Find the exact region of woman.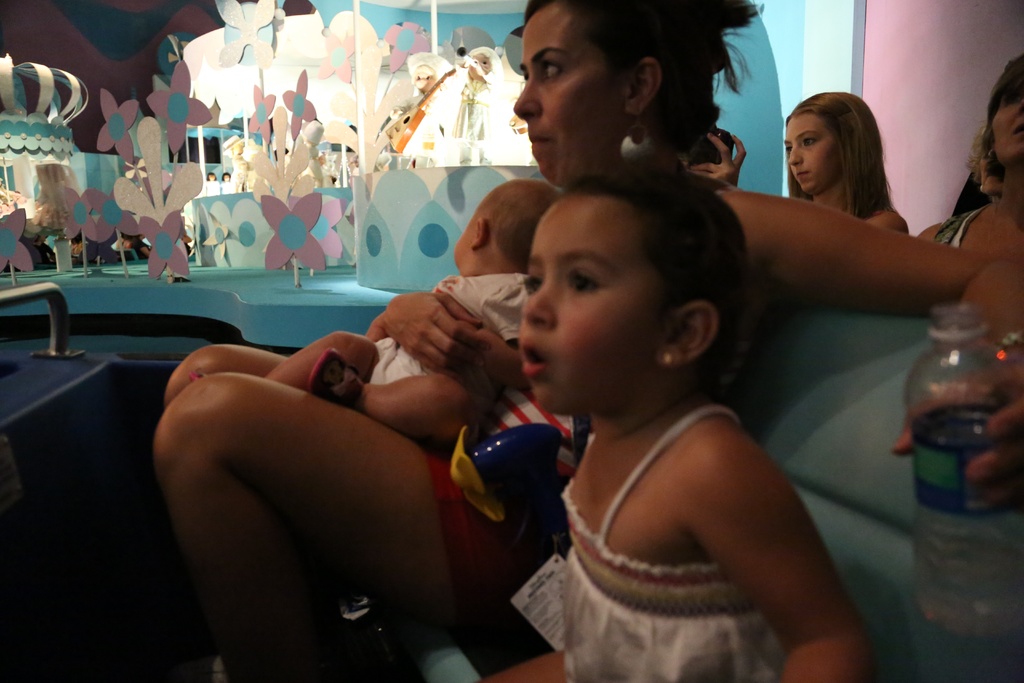
Exact region: {"x1": 913, "y1": 50, "x2": 1023, "y2": 259}.
